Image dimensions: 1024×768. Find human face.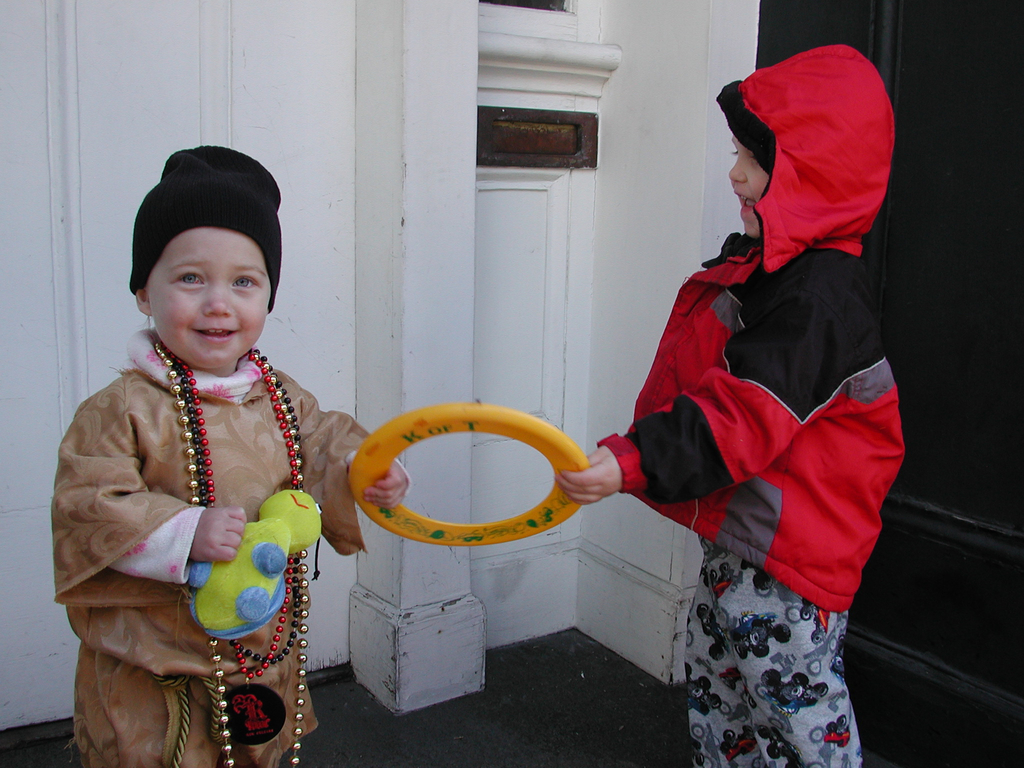
(x1=728, y1=125, x2=767, y2=236).
